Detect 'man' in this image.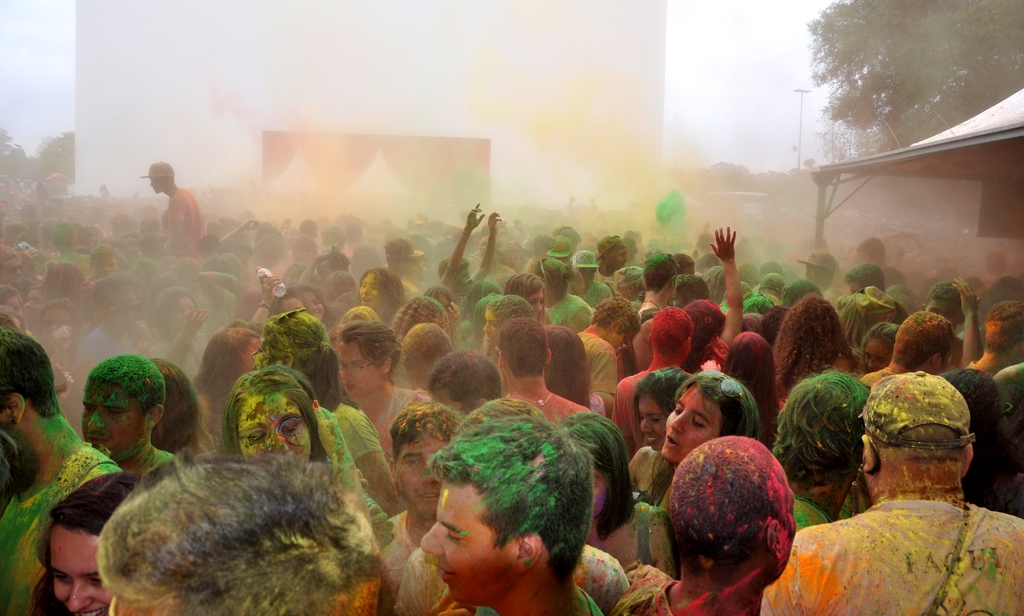
Detection: rect(966, 300, 1023, 375).
